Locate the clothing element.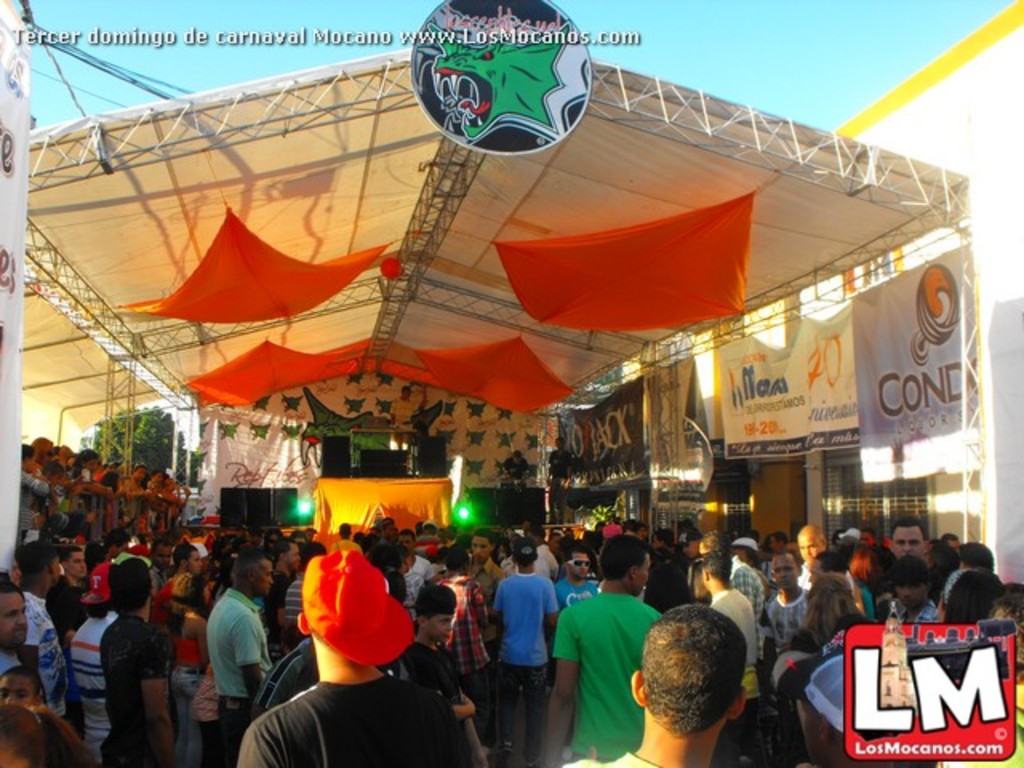
Element bbox: box=[701, 582, 773, 742].
